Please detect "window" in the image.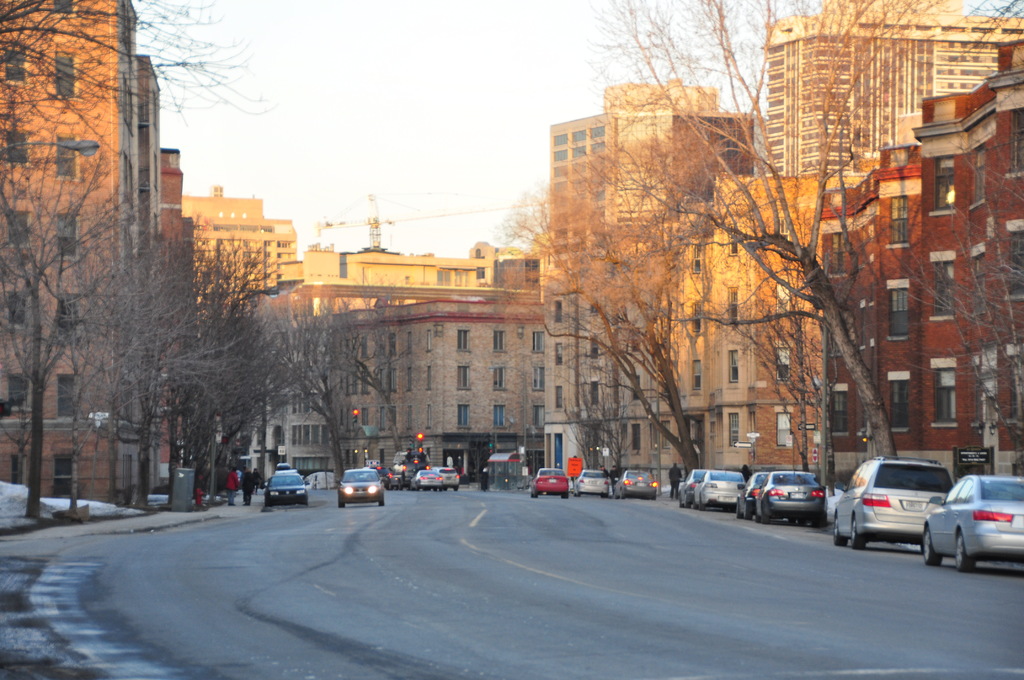
[x1=422, y1=327, x2=429, y2=352].
